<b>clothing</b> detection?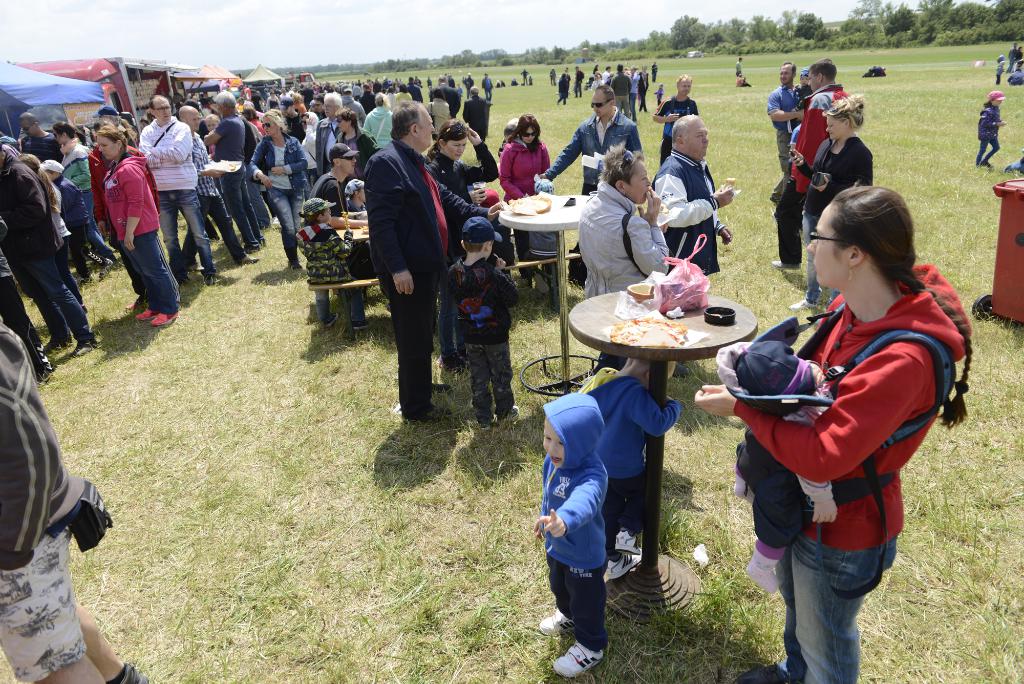
box=[995, 67, 1000, 82]
